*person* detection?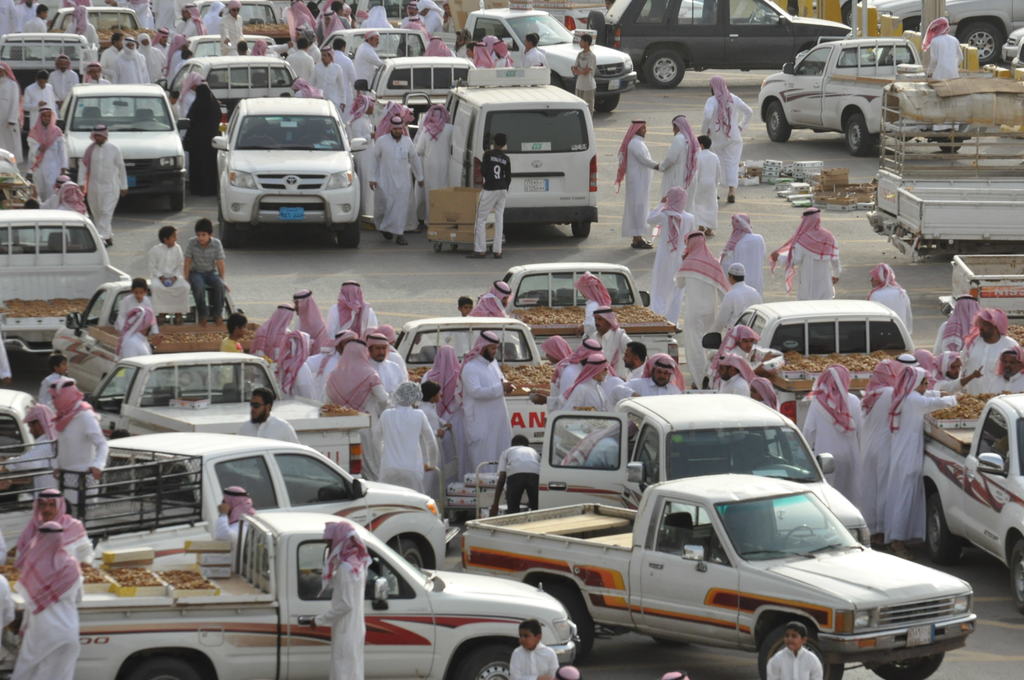
BBox(150, 223, 189, 327)
